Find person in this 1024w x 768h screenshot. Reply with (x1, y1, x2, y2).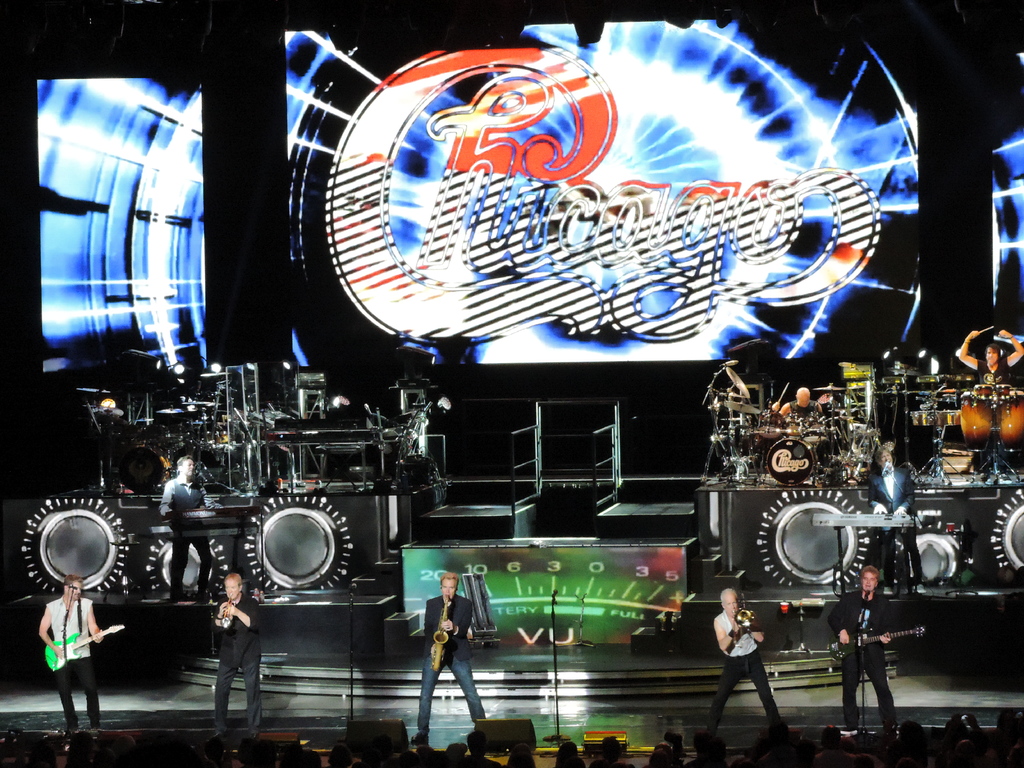
(38, 577, 103, 738).
